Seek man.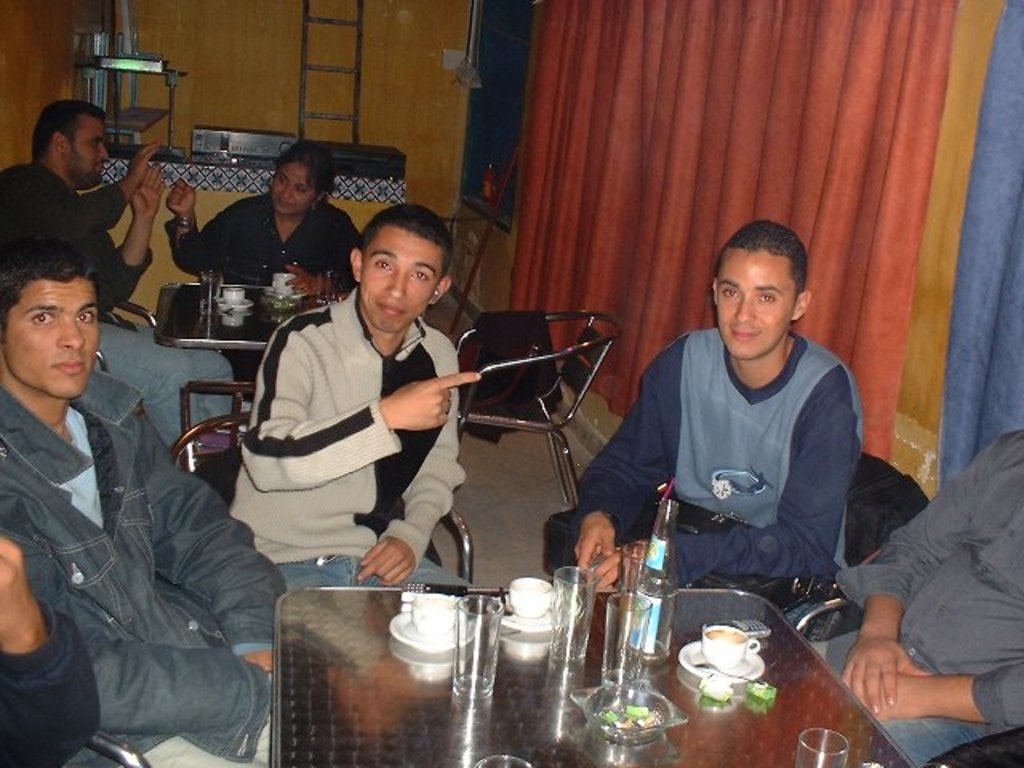
(left=0, top=94, right=240, bottom=450).
